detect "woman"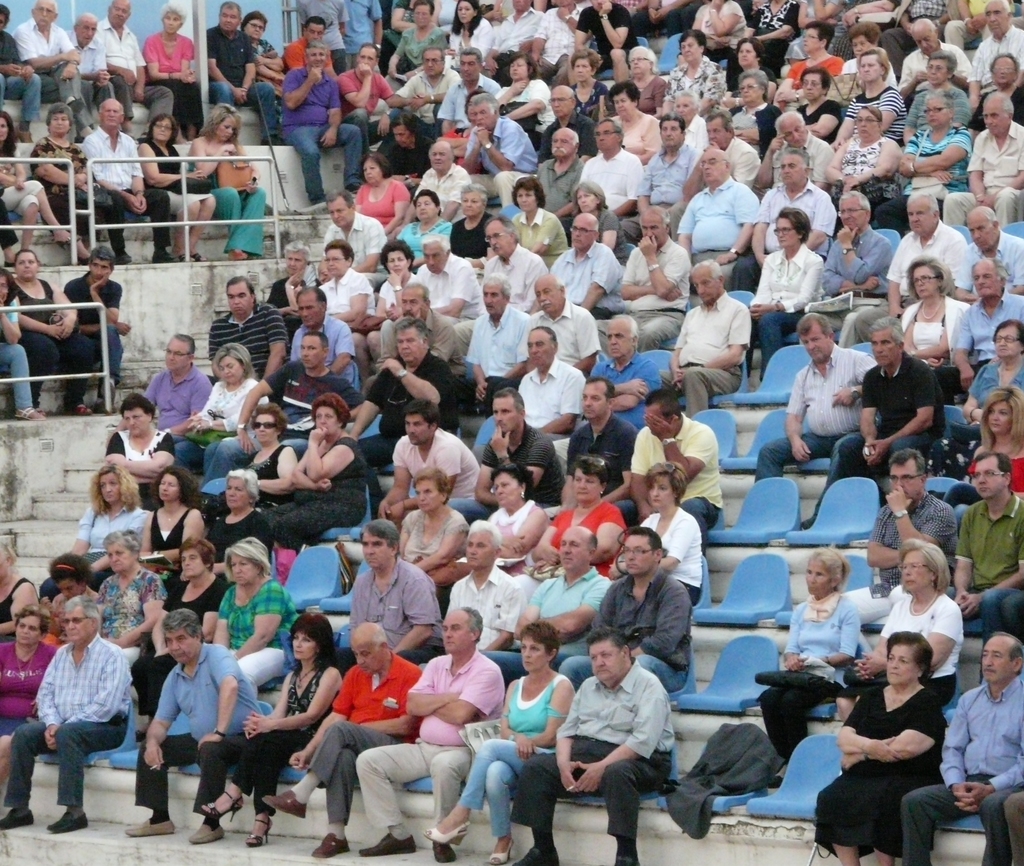
{"x1": 351, "y1": 146, "x2": 417, "y2": 235}
